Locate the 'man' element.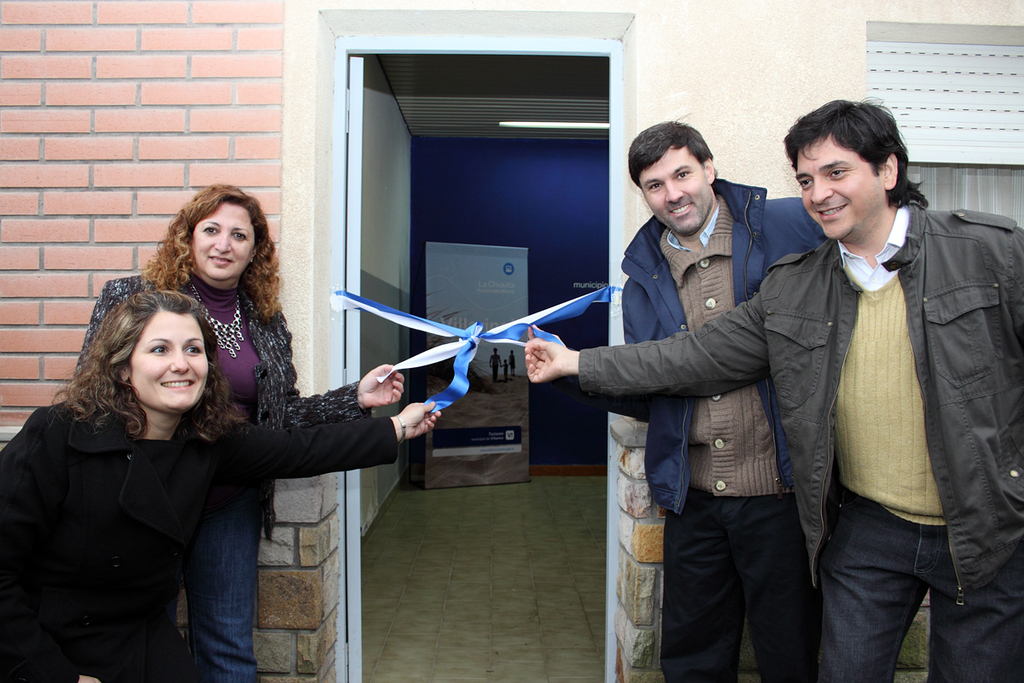
Element bbox: (523,114,832,682).
